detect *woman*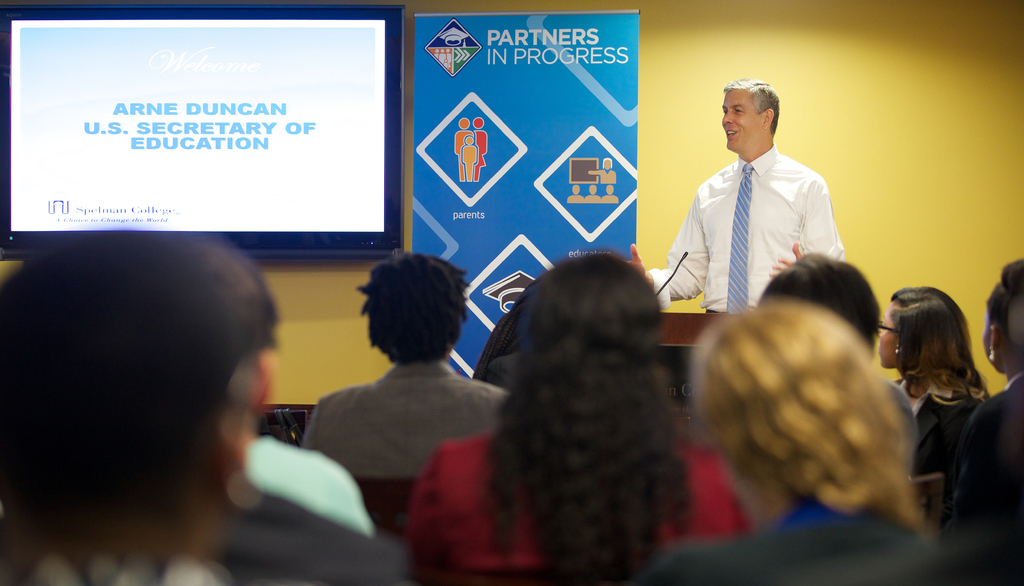
x1=630, y1=296, x2=1023, y2=585
